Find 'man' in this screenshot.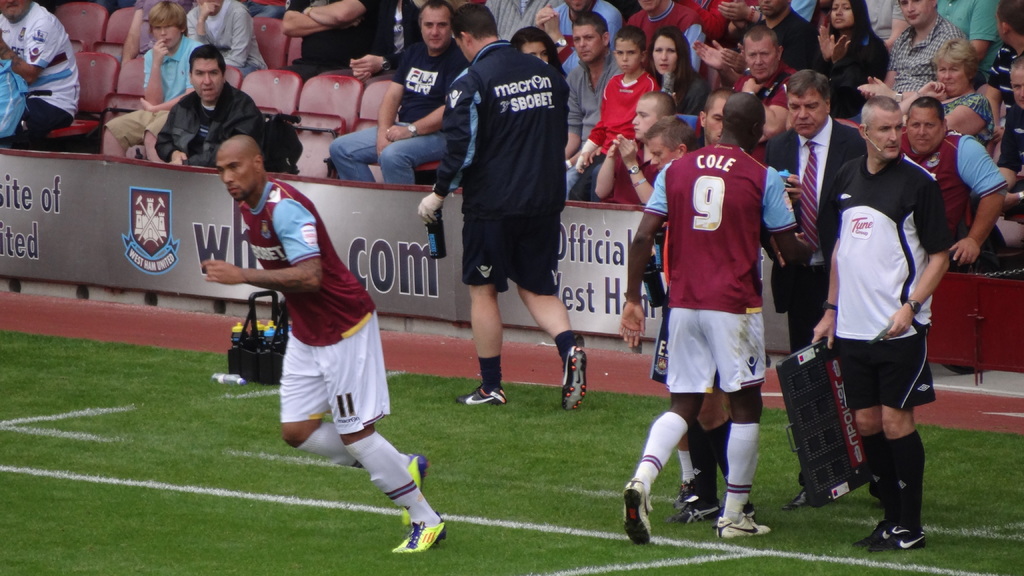
The bounding box for 'man' is x1=566, y1=15, x2=620, y2=188.
